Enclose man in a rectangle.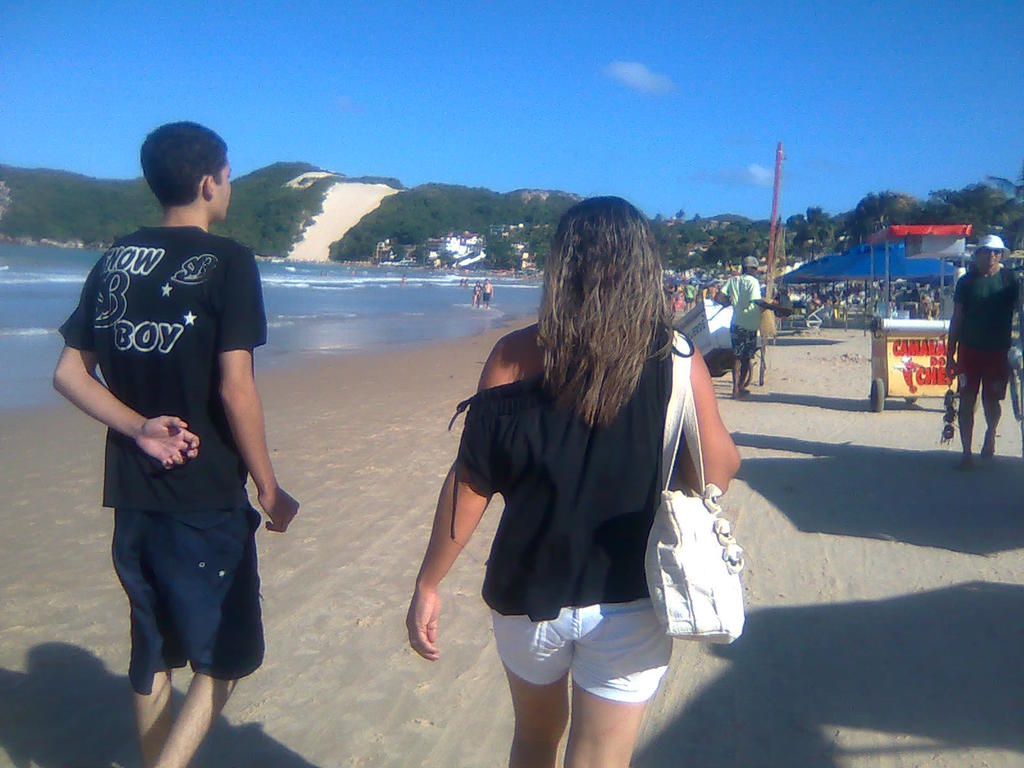
(x1=711, y1=257, x2=780, y2=394).
